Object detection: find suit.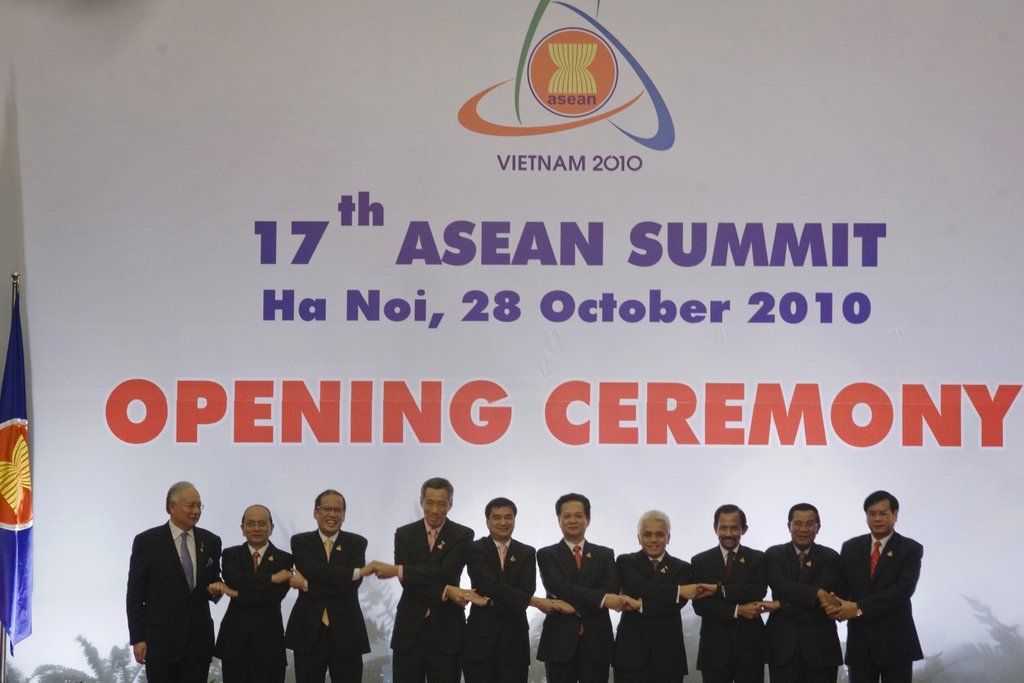
<box>210,542,296,682</box>.
